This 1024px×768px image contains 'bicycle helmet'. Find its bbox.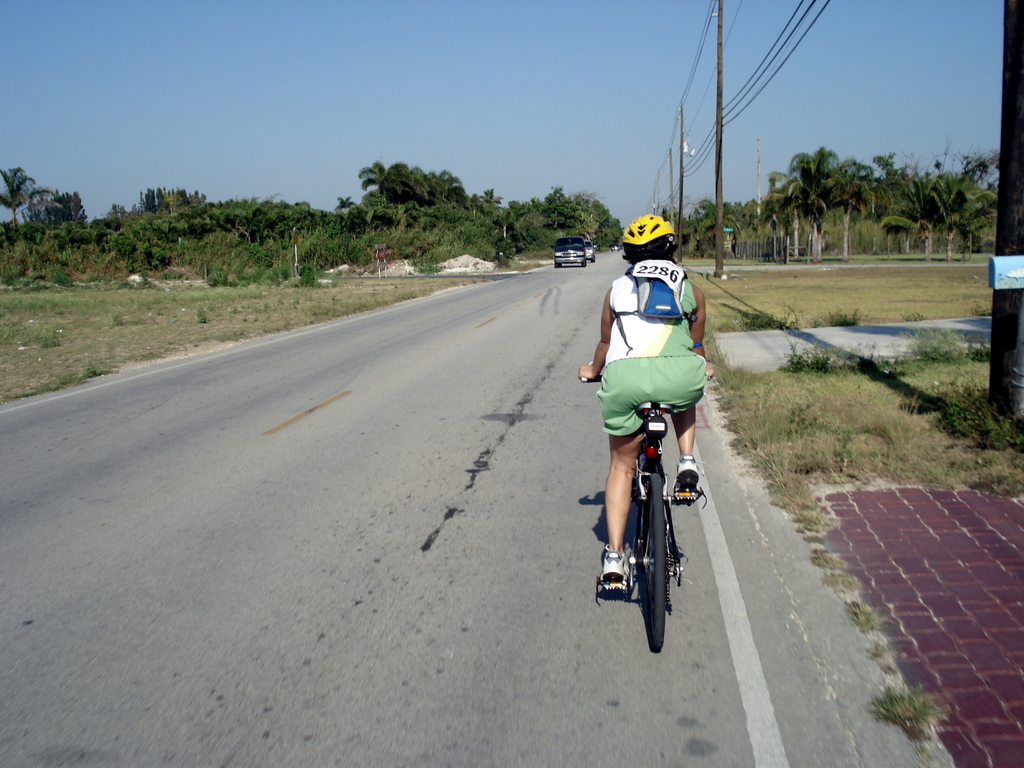
<bbox>619, 213, 680, 266</bbox>.
